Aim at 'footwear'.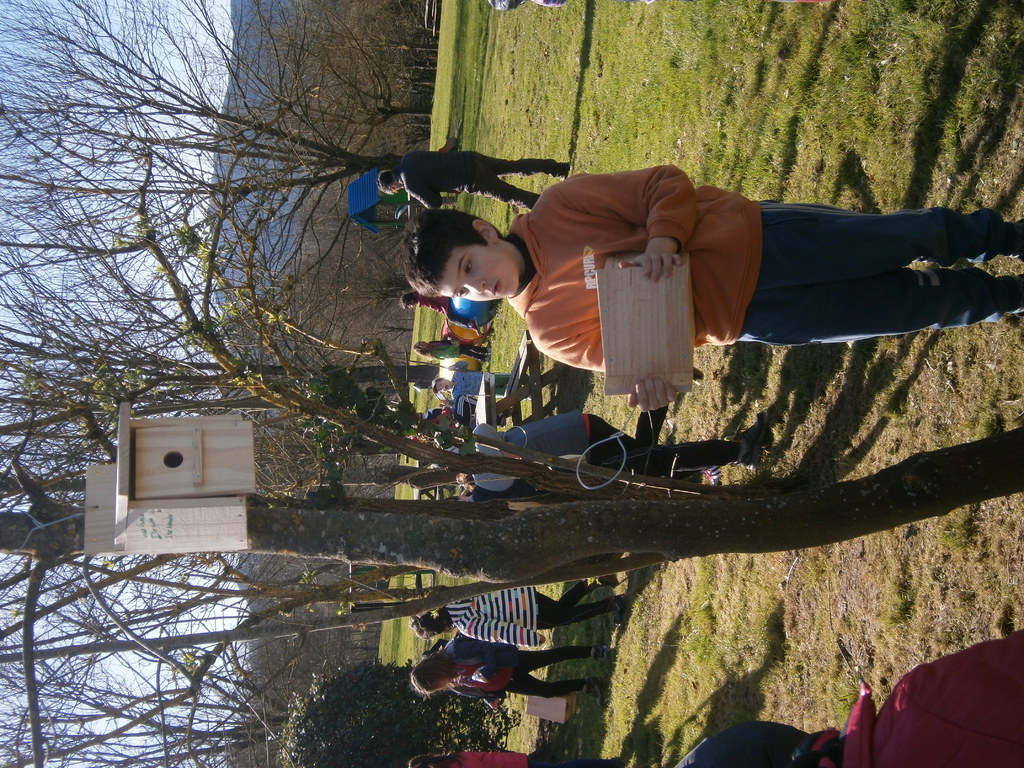
Aimed at bbox=[563, 163, 570, 182].
